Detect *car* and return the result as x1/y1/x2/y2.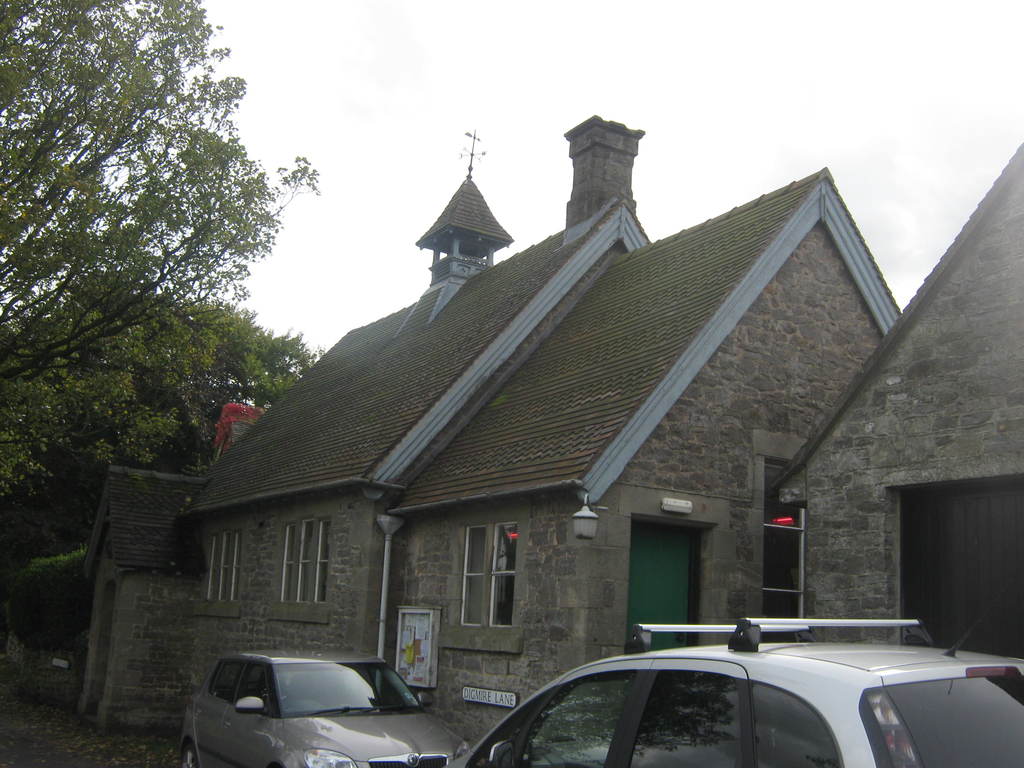
449/616/1023/767.
